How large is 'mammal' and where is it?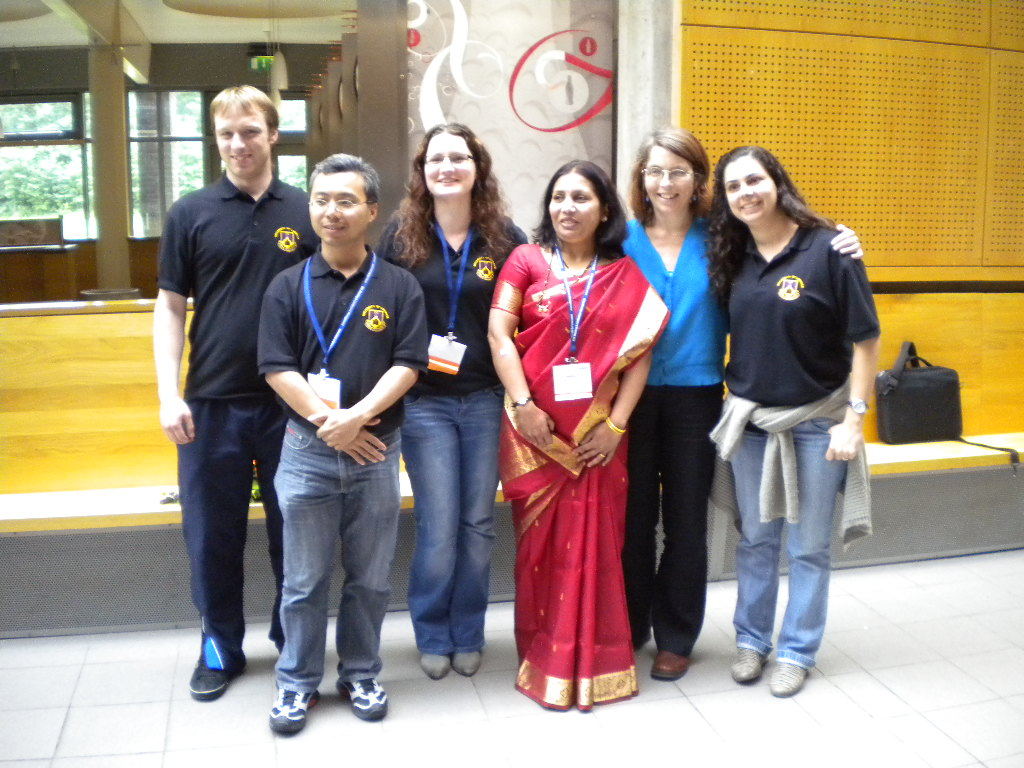
Bounding box: box=[467, 184, 665, 670].
